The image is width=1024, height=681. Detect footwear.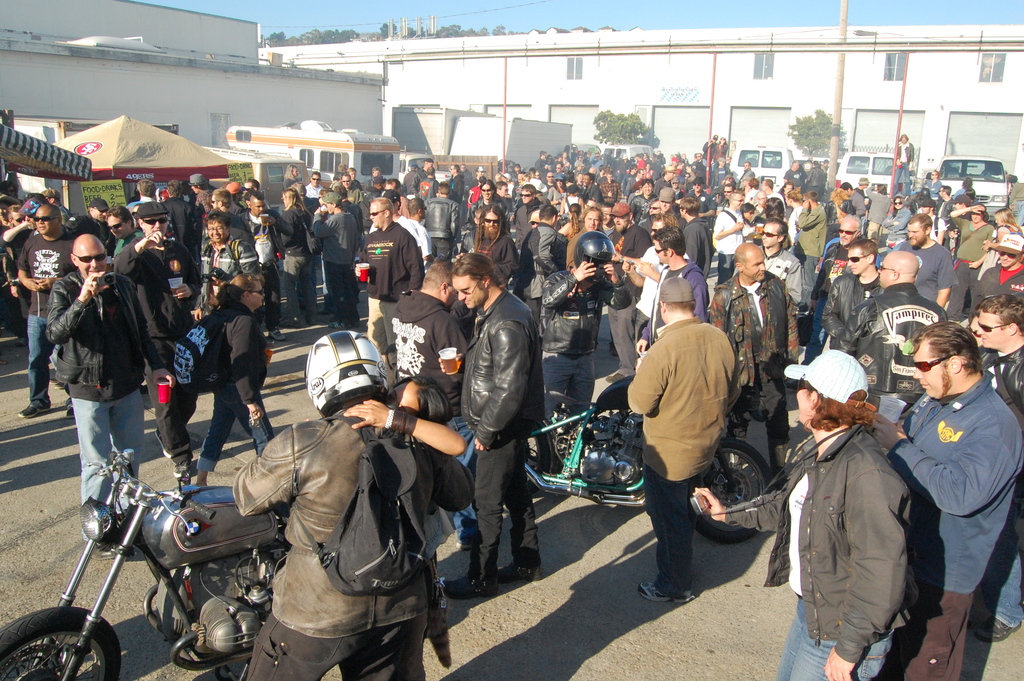
Detection: {"x1": 13, "y1": 332, "x2": 26, "y2": 348}.
